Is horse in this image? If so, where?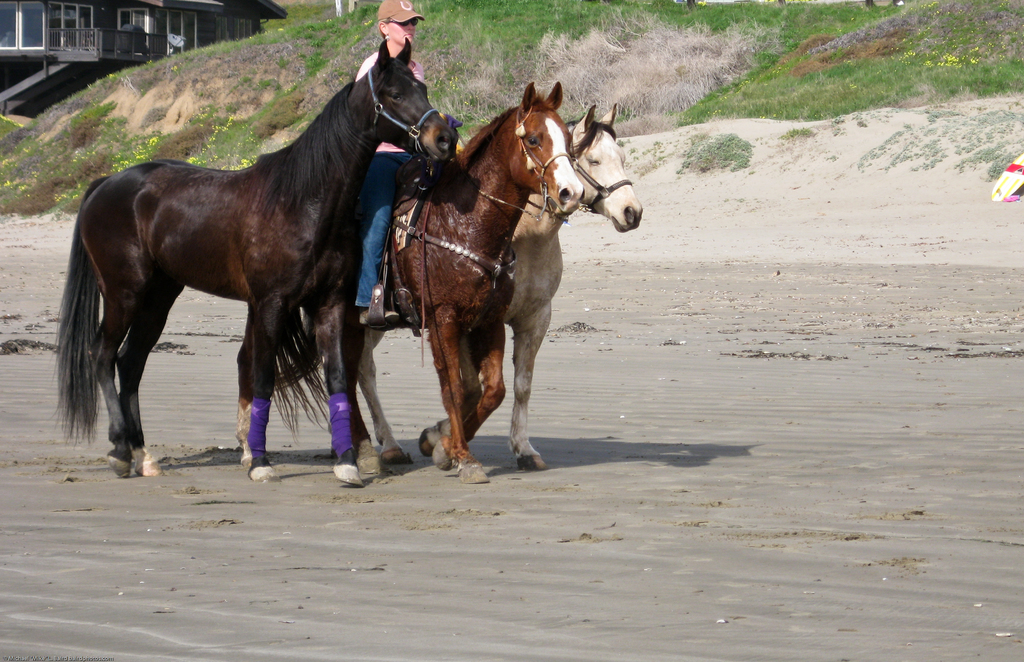
Yes, at region(355, 102, 646, 470).
